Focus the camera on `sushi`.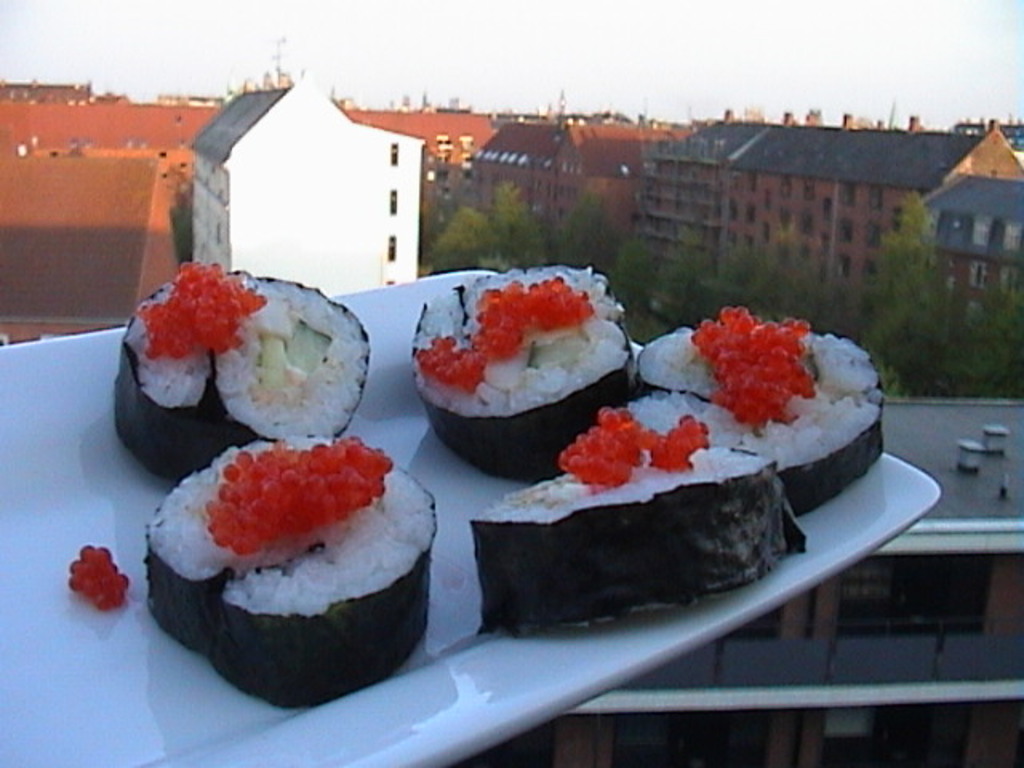
Focus region: box(485, 405, 808, 638).
